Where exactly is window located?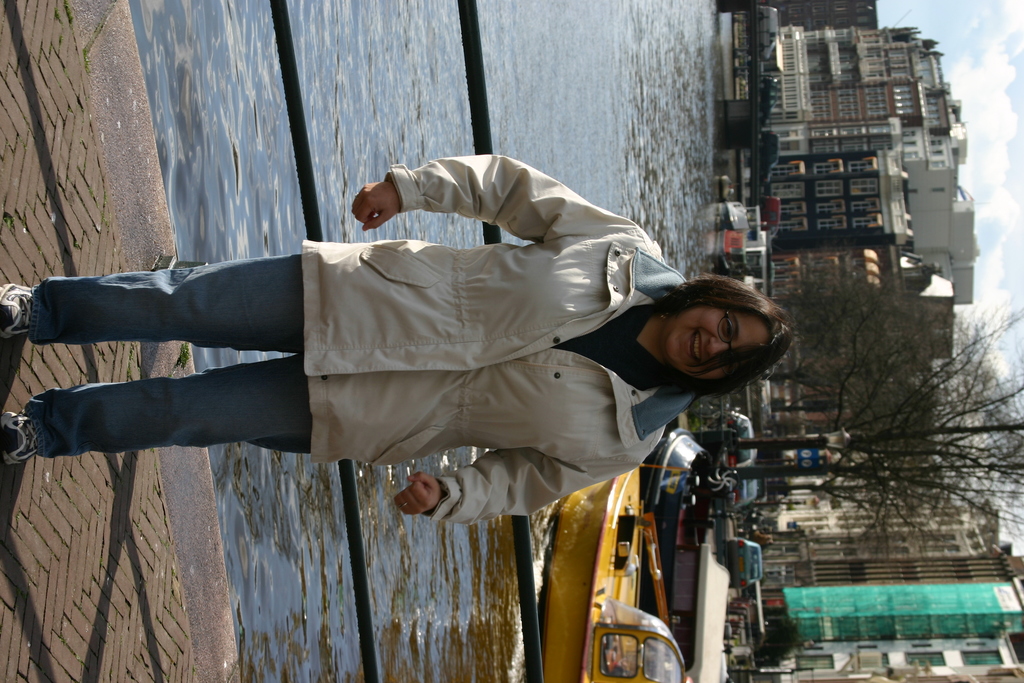
Its bounding box is 778,220,803,231.
